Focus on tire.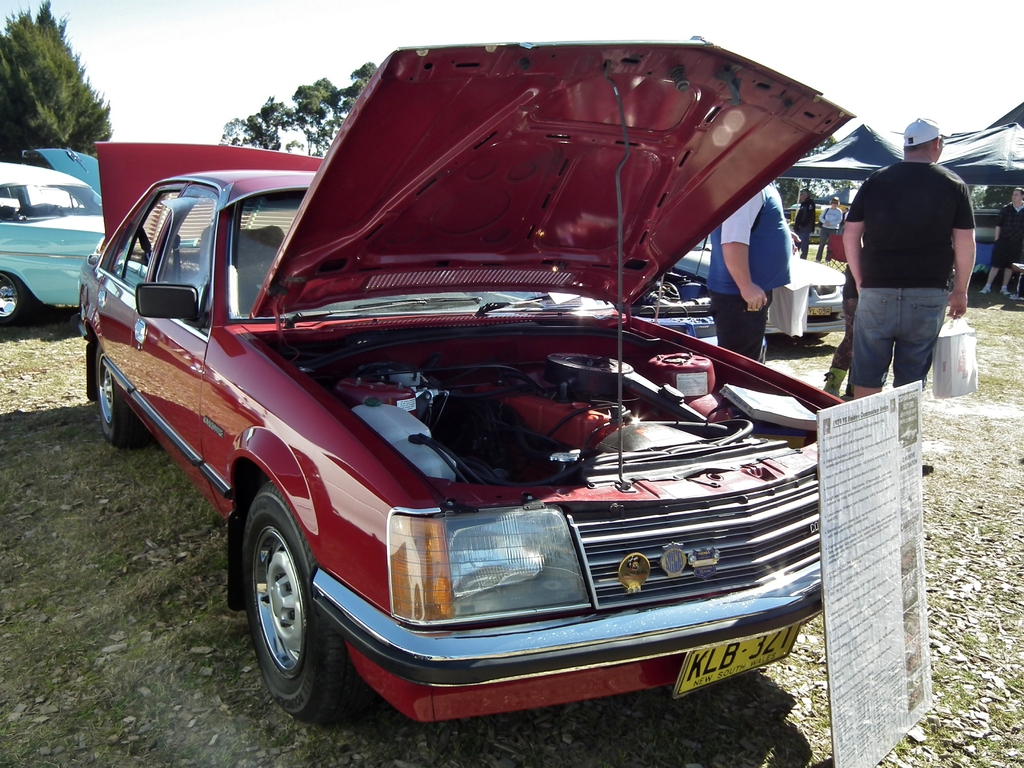
Focused at 226/487/351/730.
